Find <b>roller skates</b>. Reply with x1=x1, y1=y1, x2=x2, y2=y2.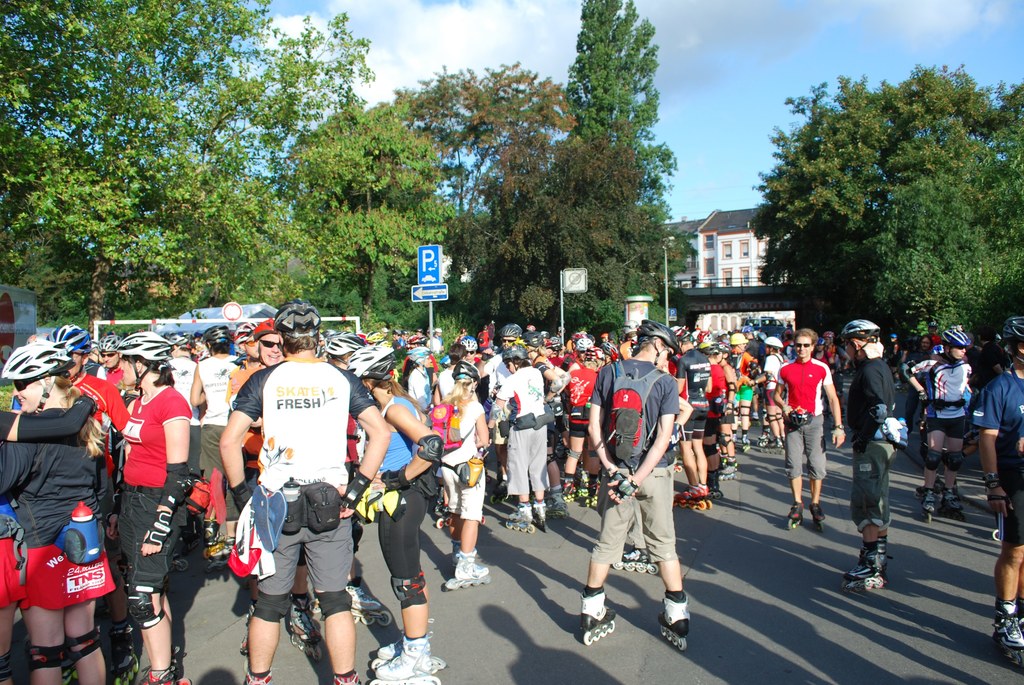
x1=370, y1=616, x2=434, y2=671.
